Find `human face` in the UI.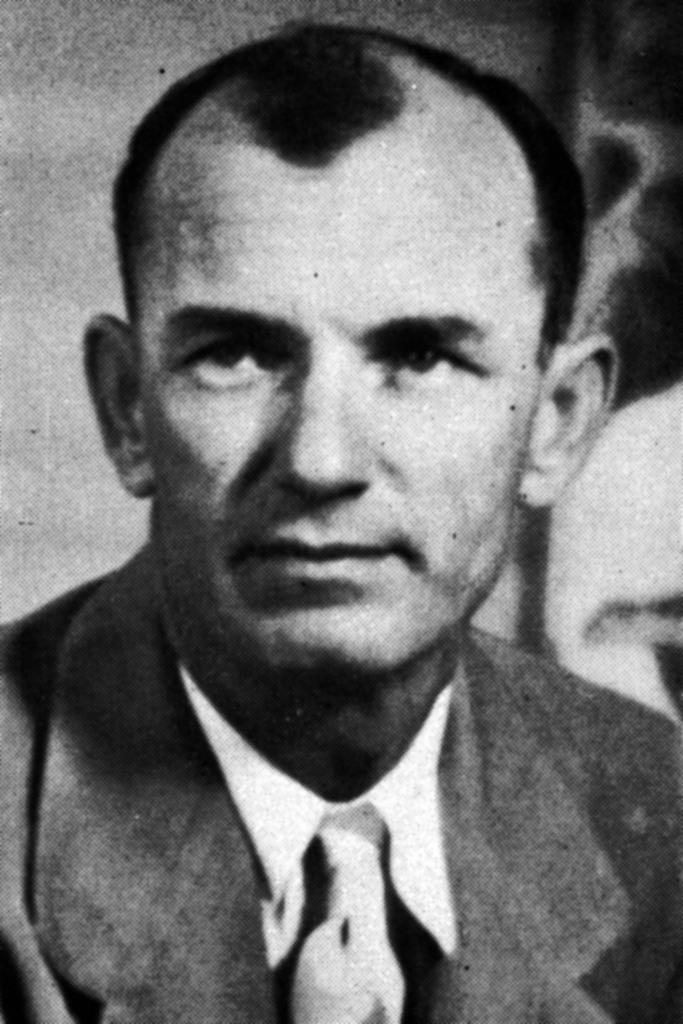
UI element at bbox=(141, 153, 529, 669).
